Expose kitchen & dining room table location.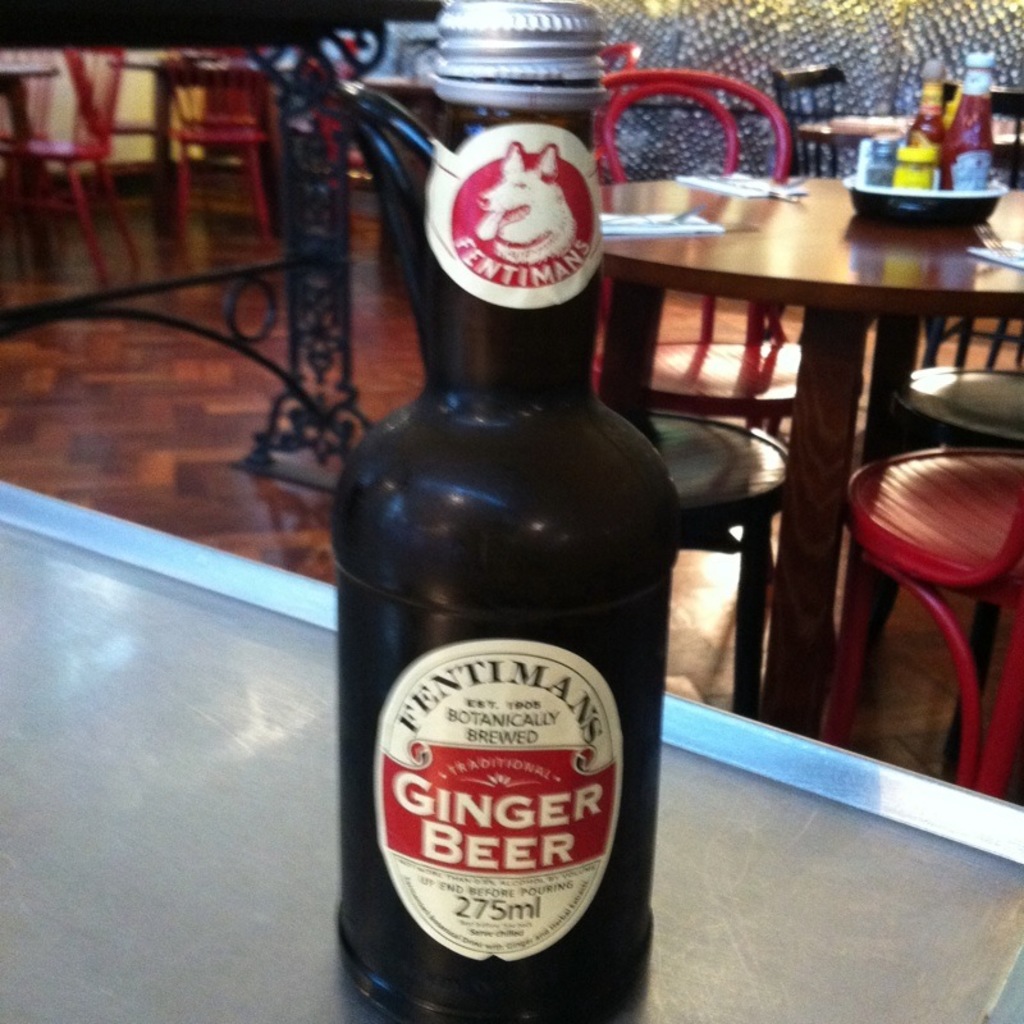
Exposed at pyautogui.locateOnScreen(543, 125, 1018, 513).
